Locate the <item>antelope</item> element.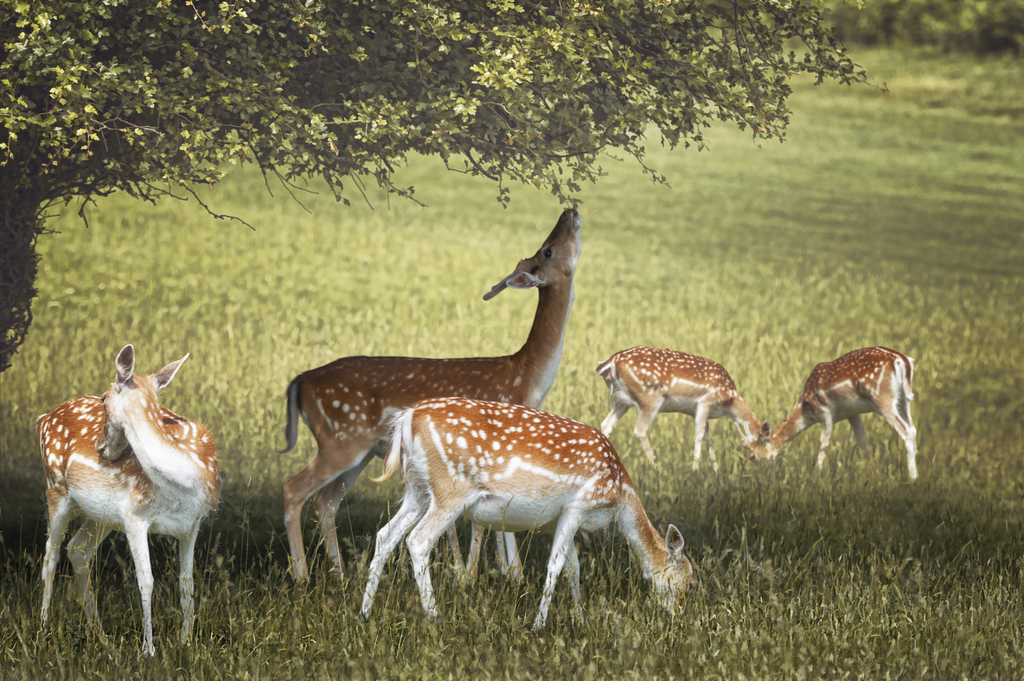
Element bbox: 272:207:580:597.
